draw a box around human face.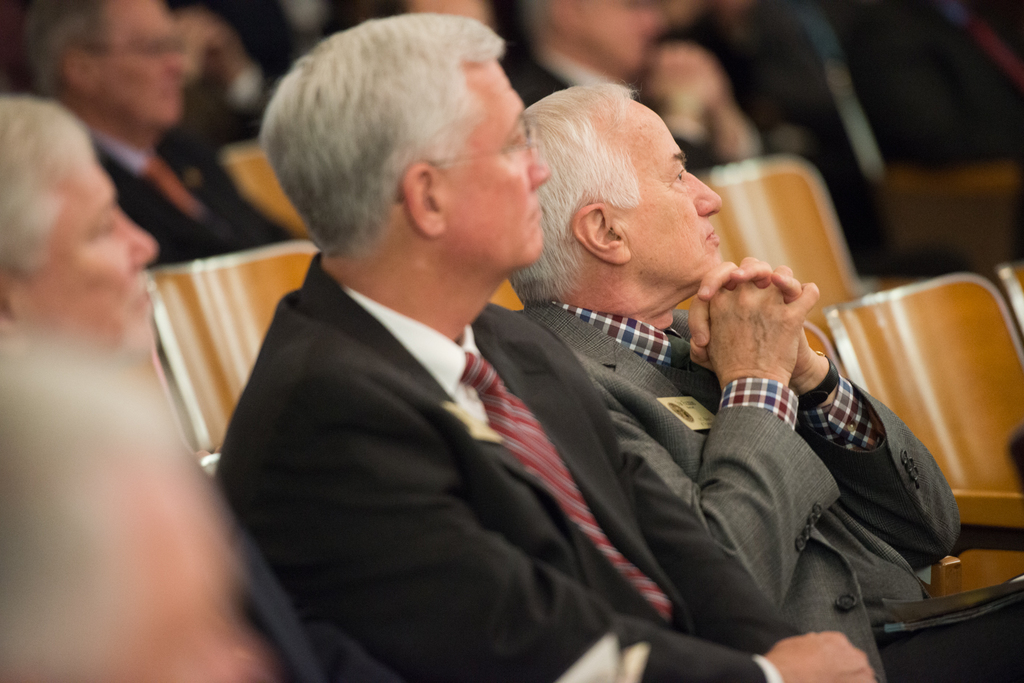
bbox(7, 122, 163, 361).
